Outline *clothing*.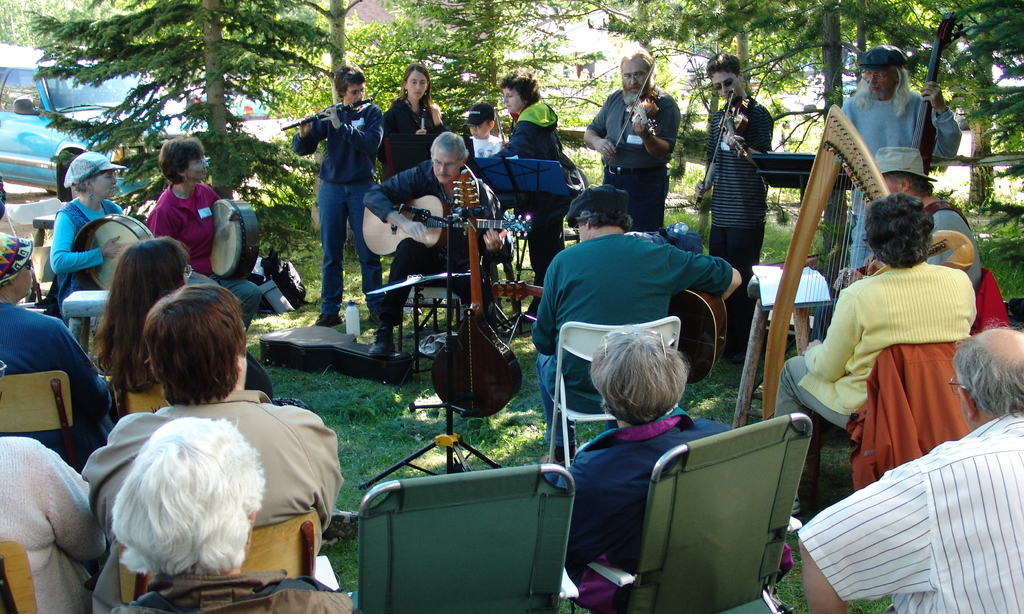
Outline: 283, 96, 385, 317.
